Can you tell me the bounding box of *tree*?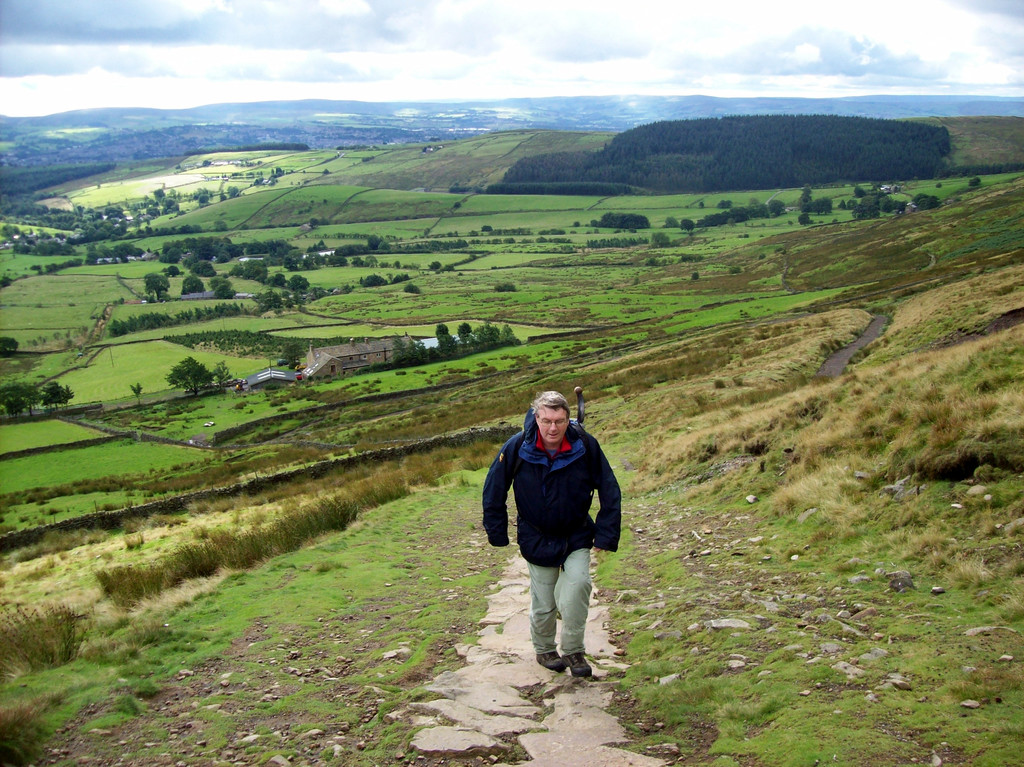
[x1=209, y1=354, x2=231, y2=391].
